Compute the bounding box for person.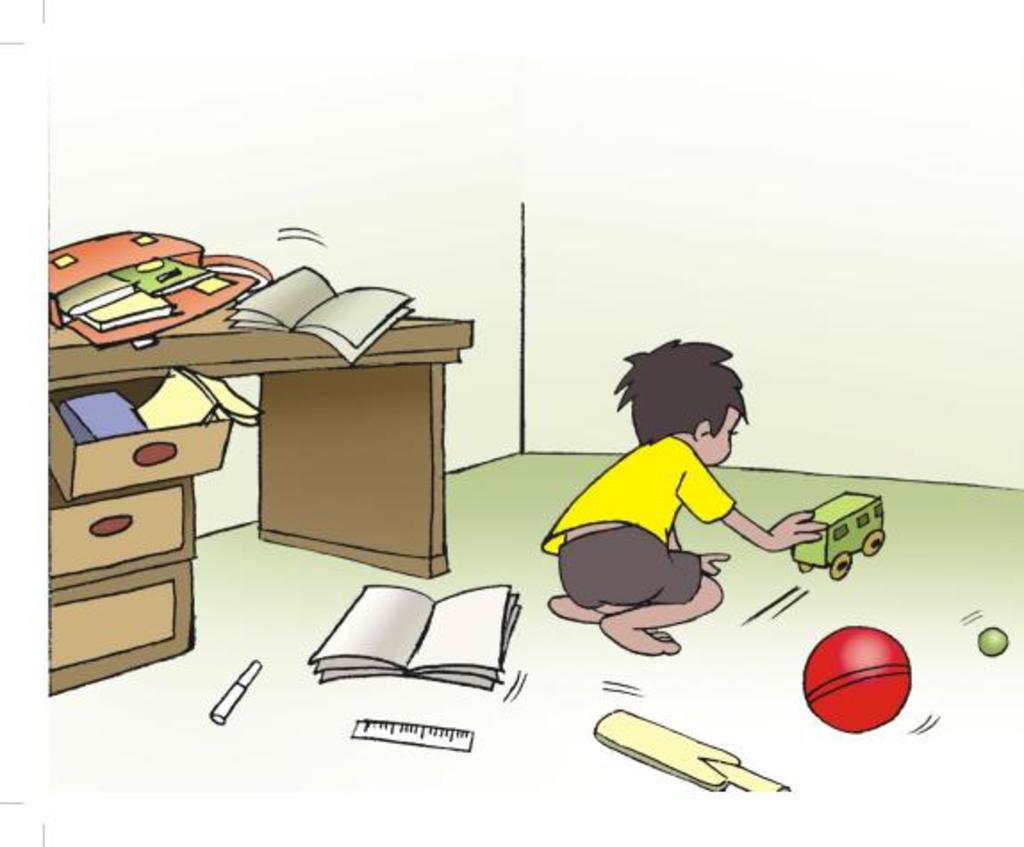
(left=544, top=349, right=824, bottom=658).
